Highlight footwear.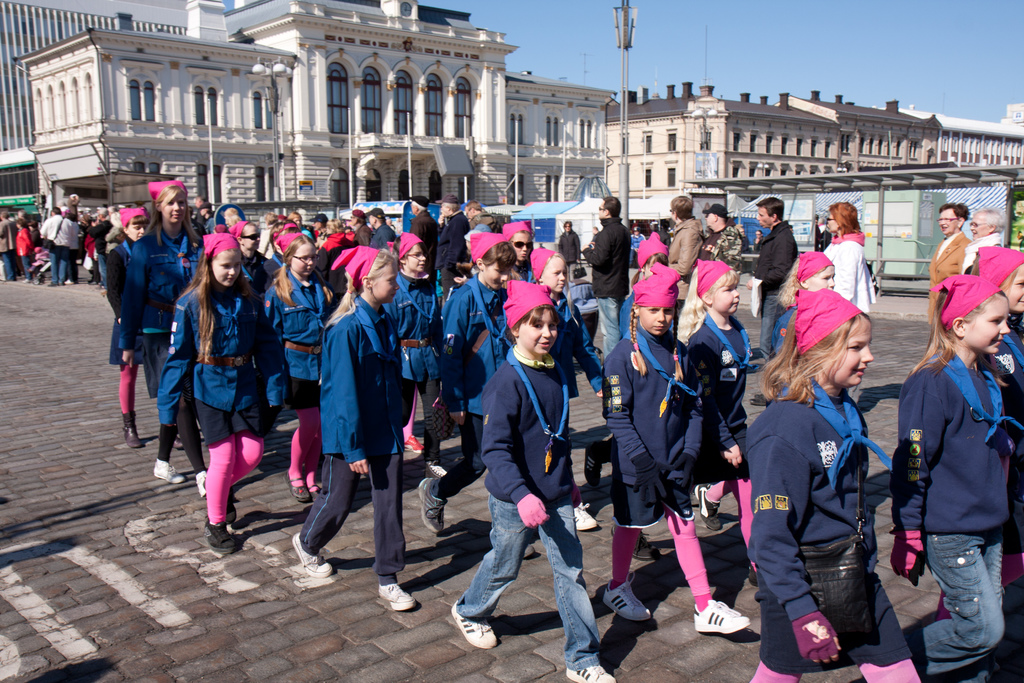
Highlighted region: crop(225, 491, 238, 525).
